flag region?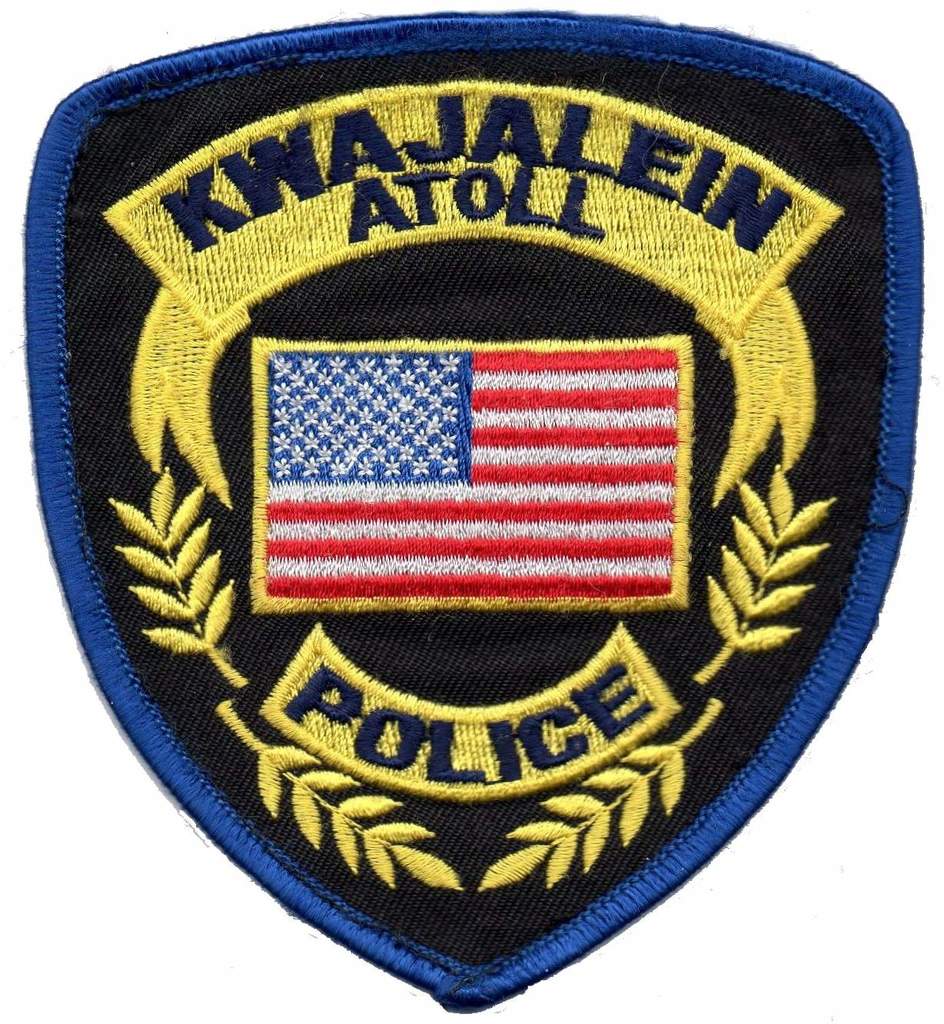
bbox=(263, 347, 676, 596)
